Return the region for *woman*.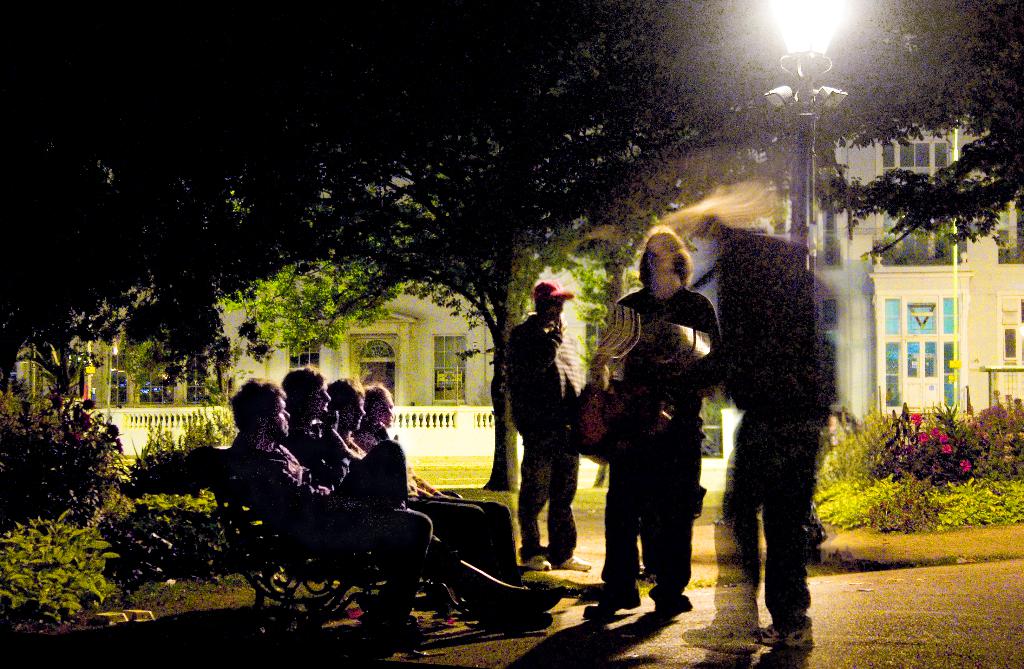
region(366, 382, 534, 583).
